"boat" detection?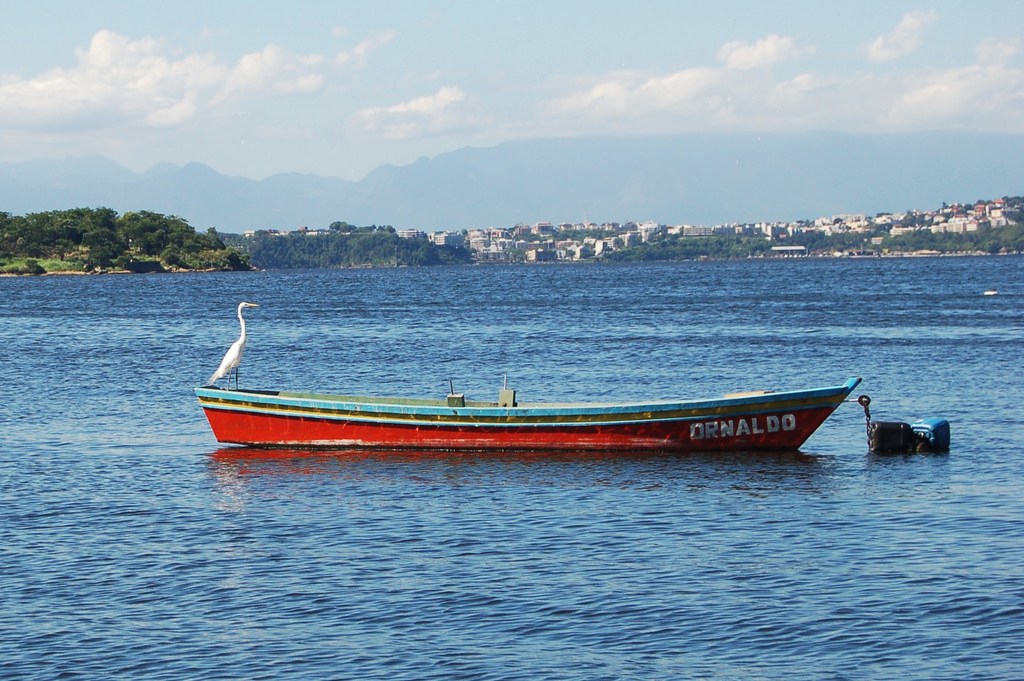
188 378 863 460
